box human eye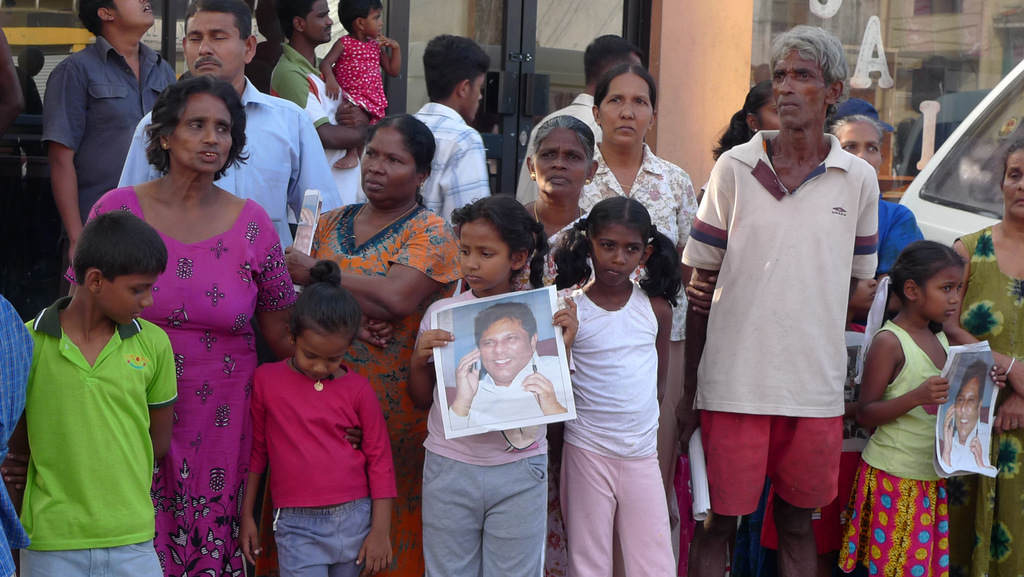
BBox(384, 154, 401, 167)
